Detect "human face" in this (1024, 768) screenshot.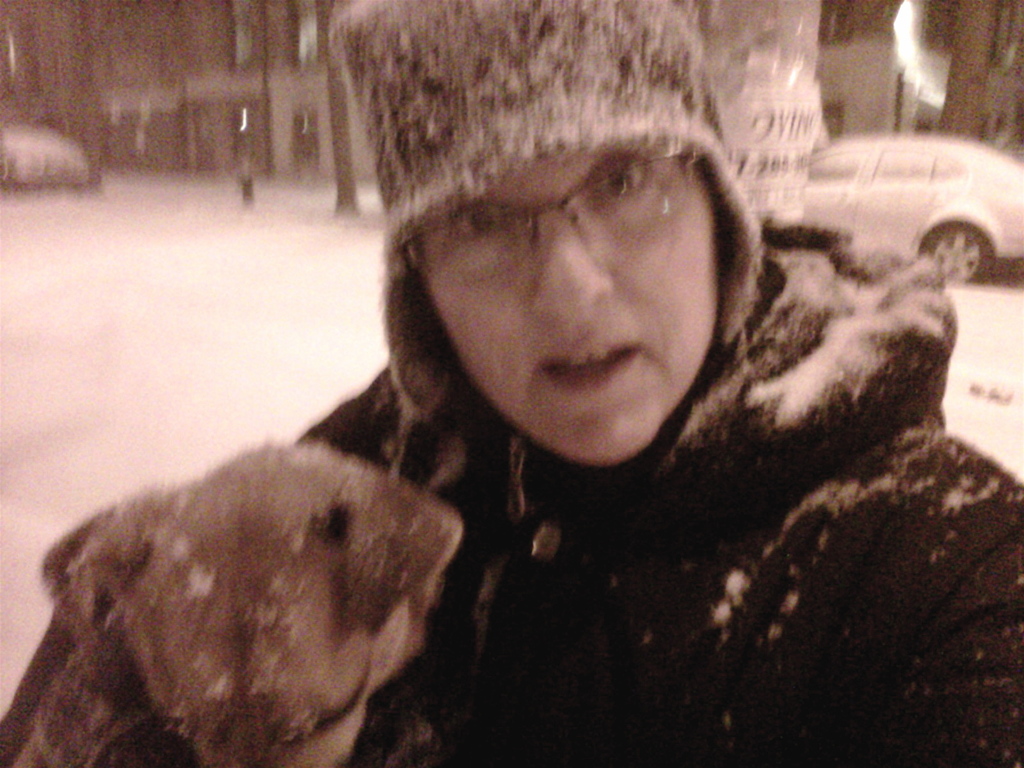
Detection: bbox(414, 138, 714, 462).
